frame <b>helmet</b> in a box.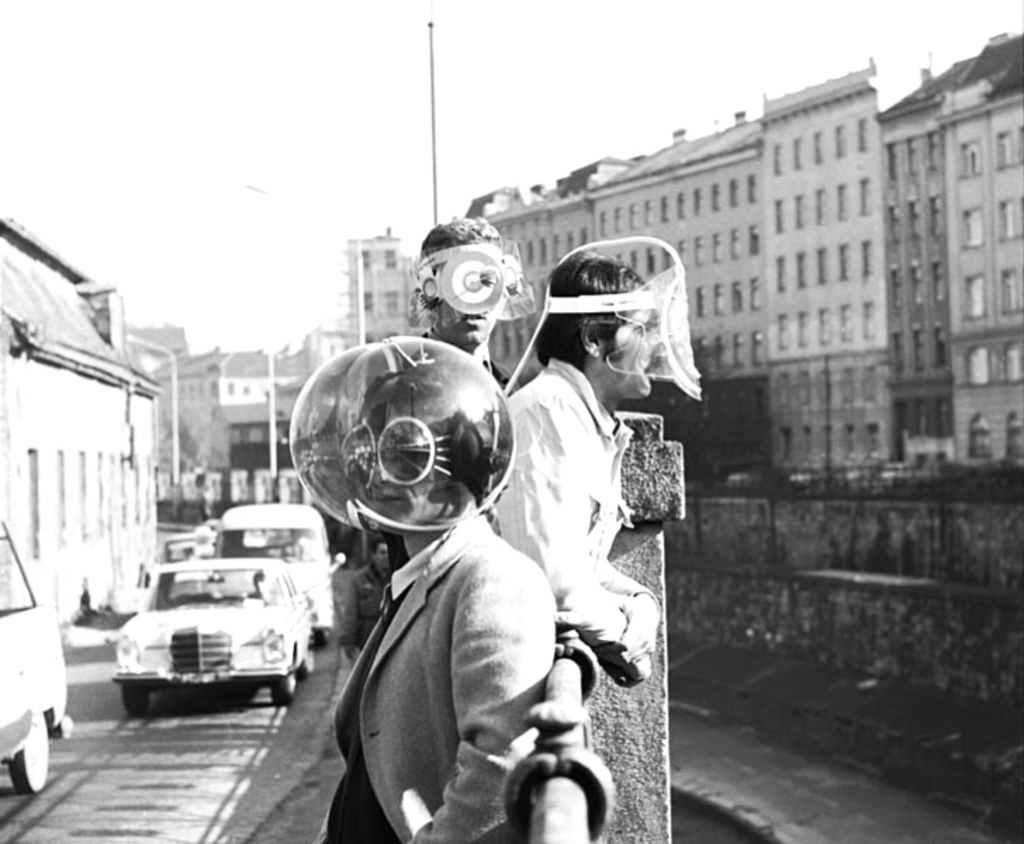
288 335 512 532.
